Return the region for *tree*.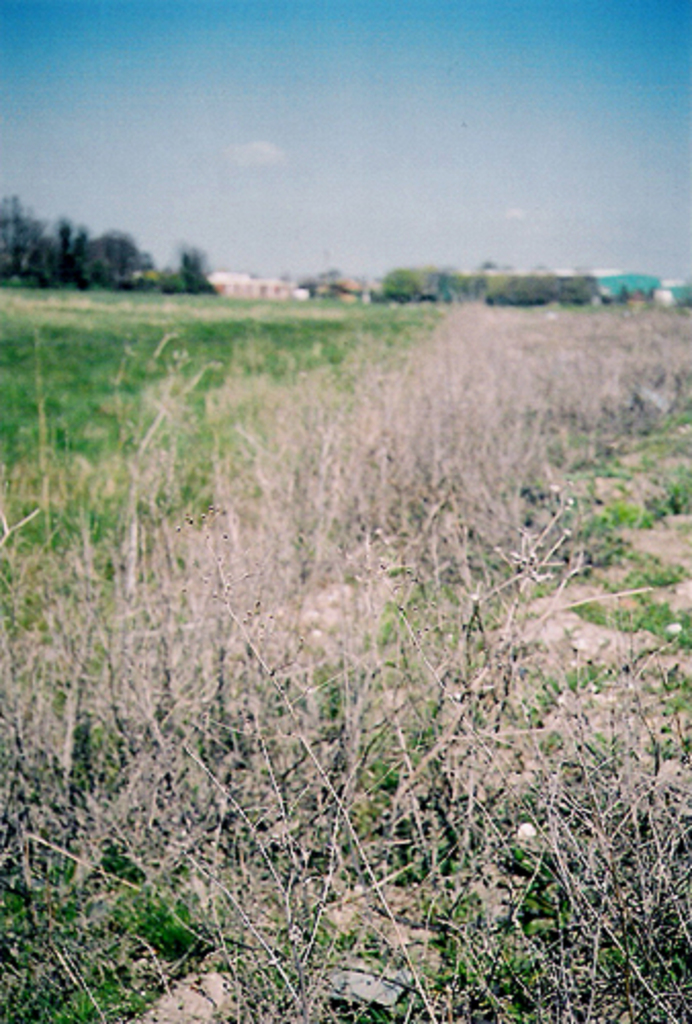
crop(471, 268, 583, 319).
